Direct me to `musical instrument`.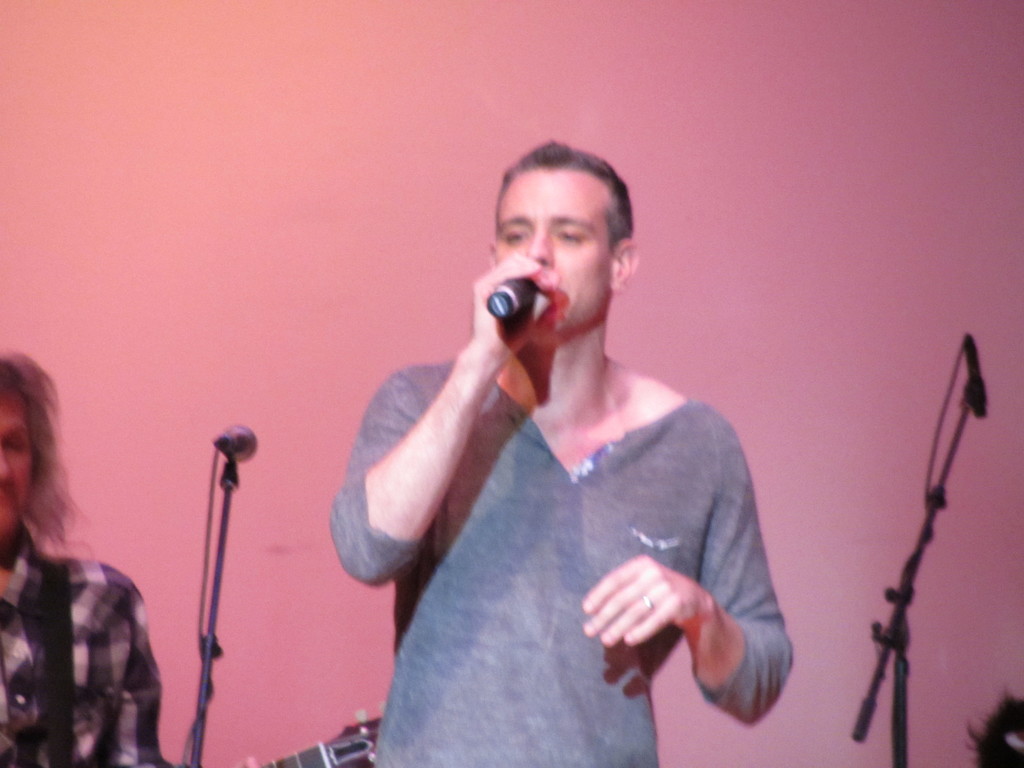
Direction: BBox(243, 701, 386, 767).
